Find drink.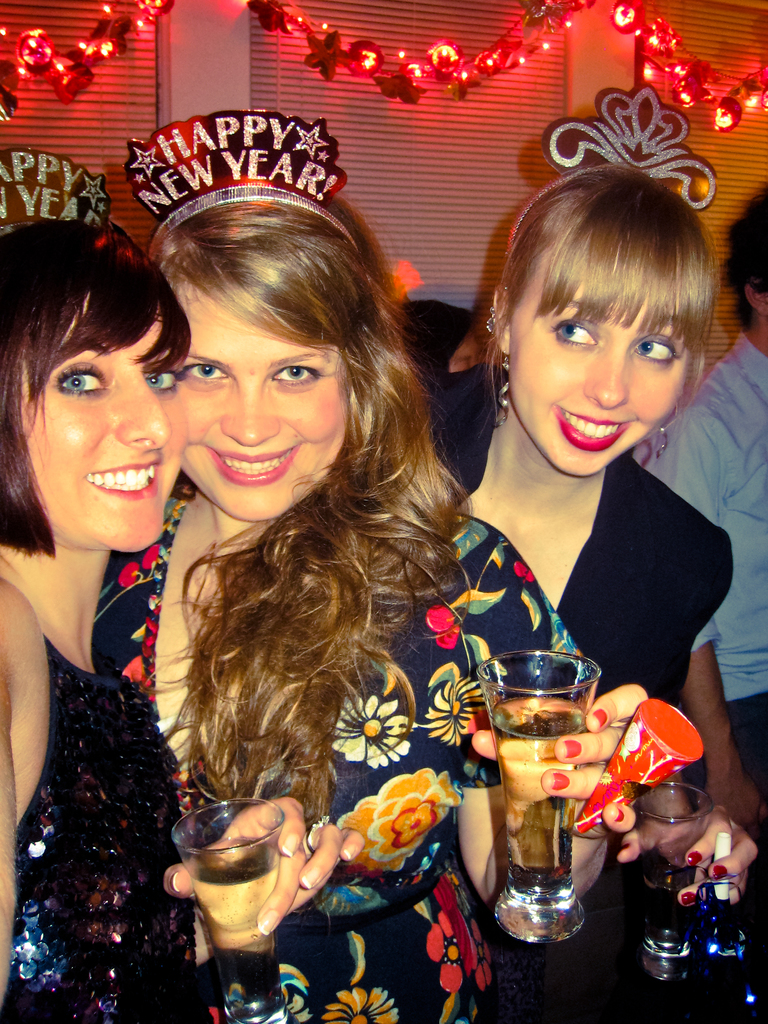
x1=495 y1=709 x2=579 y2=895.
